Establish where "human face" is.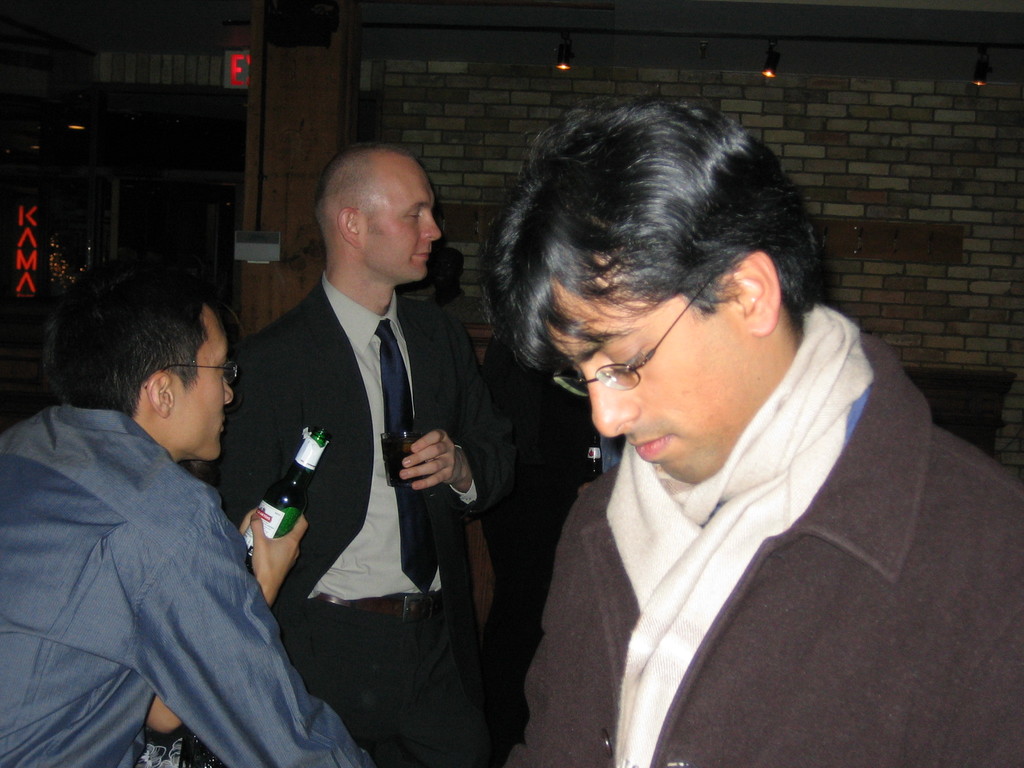
Established at rect(360, 150, 439, 280).
